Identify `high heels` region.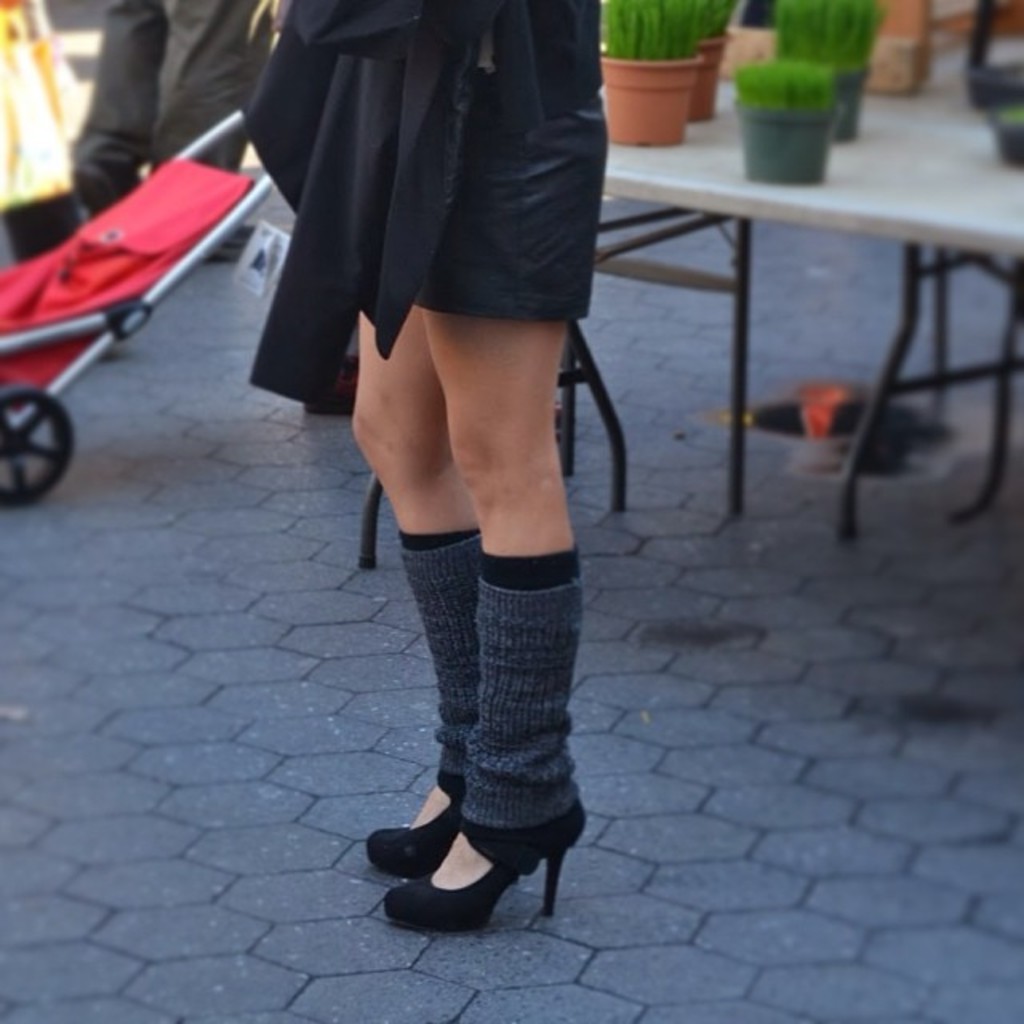
Region: bbox=(370, 533, 485, 875).
